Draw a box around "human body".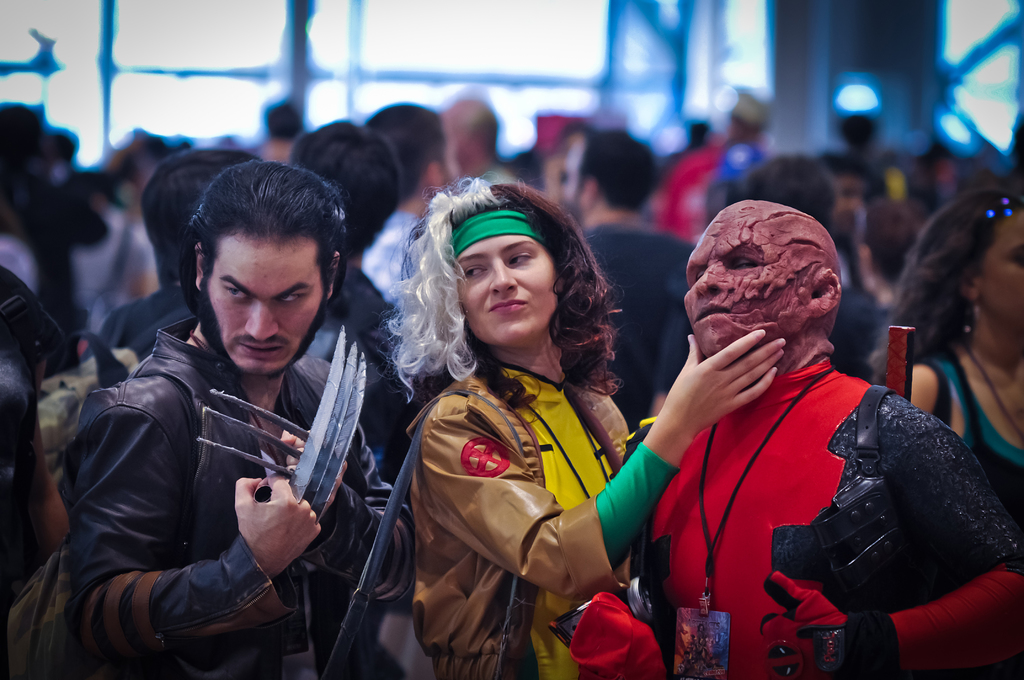
573, 211, 702, 454.
